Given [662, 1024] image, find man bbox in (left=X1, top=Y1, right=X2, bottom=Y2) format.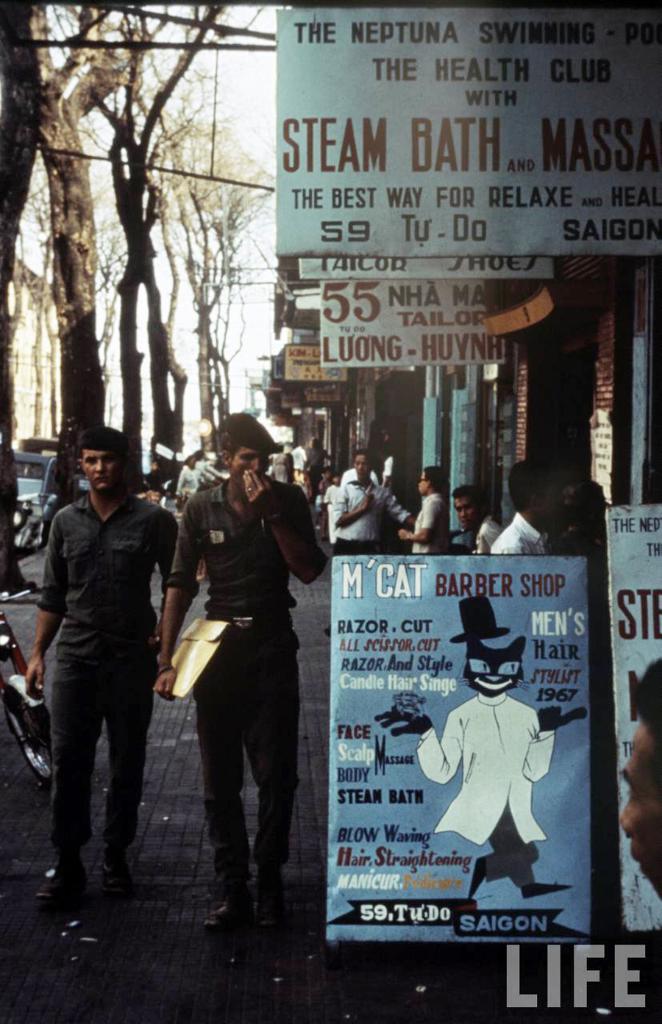
(left=399, top=469, right=449, bottom=566).
